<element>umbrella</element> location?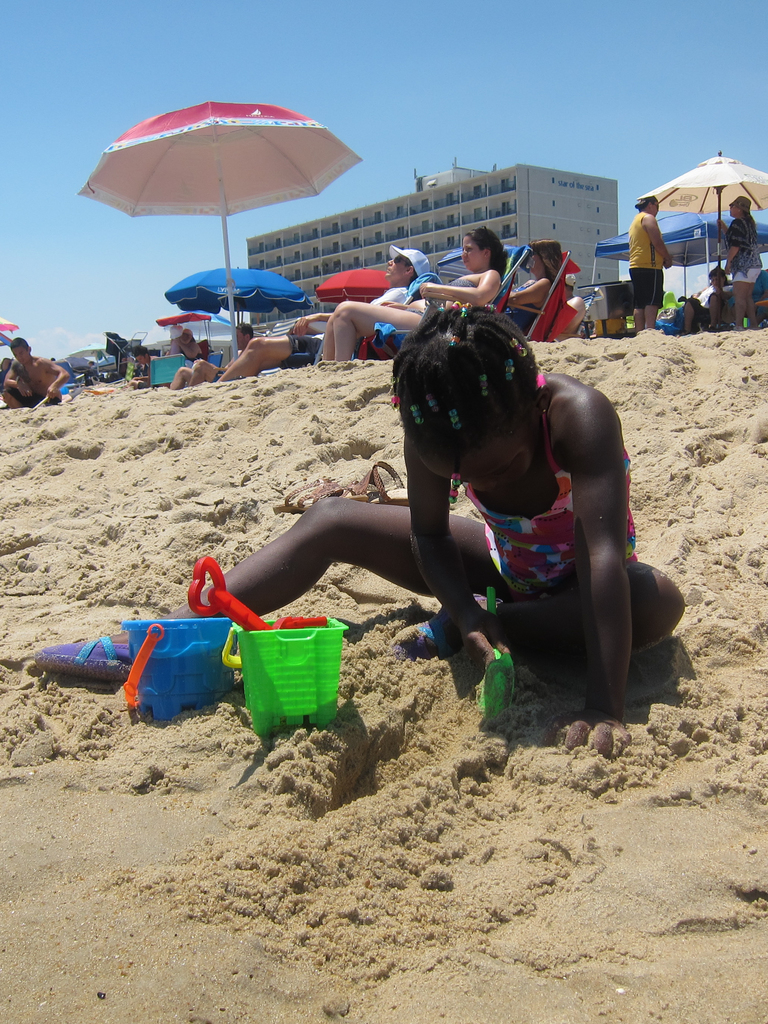
(left=637, top=145, right=767, bottom=271)
